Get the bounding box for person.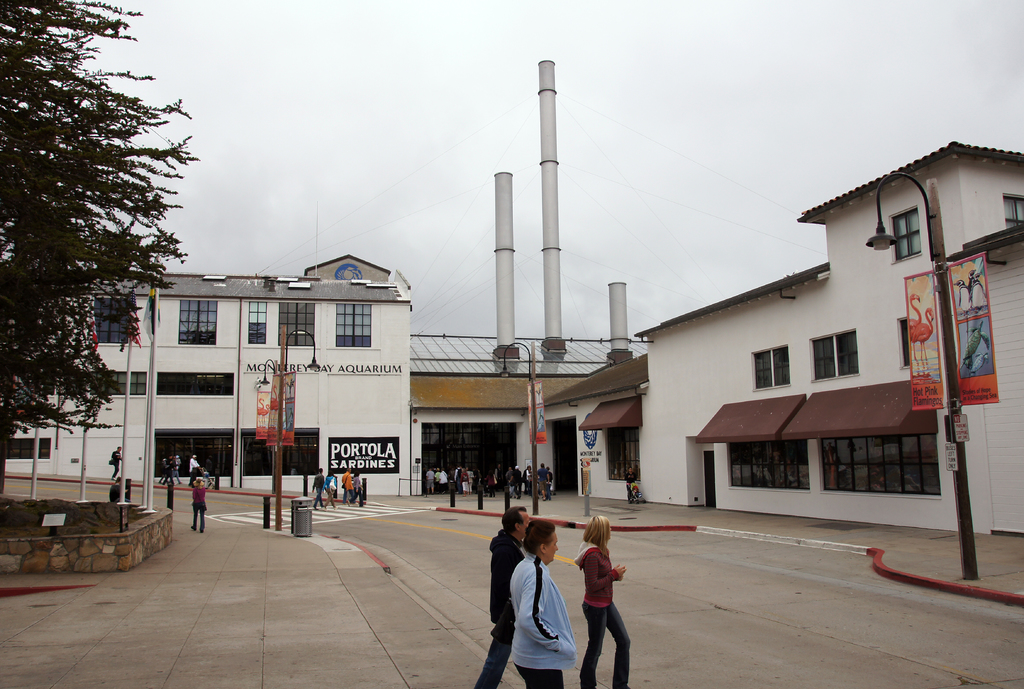
box(186, 453, 198, 474).
